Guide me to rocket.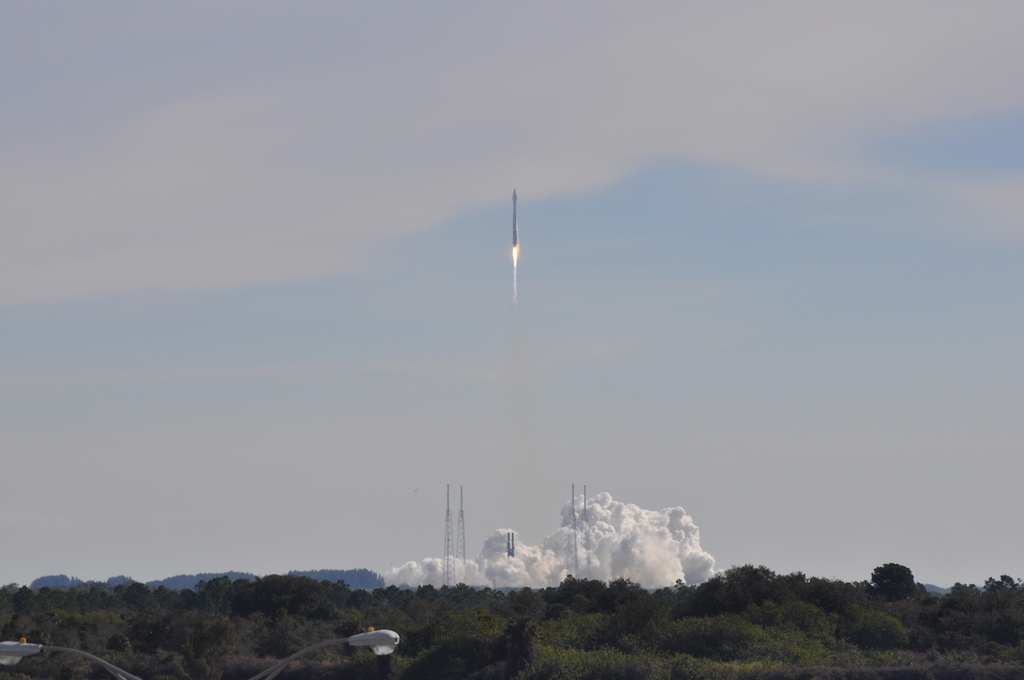
Guidance: [511,186,515,249].
